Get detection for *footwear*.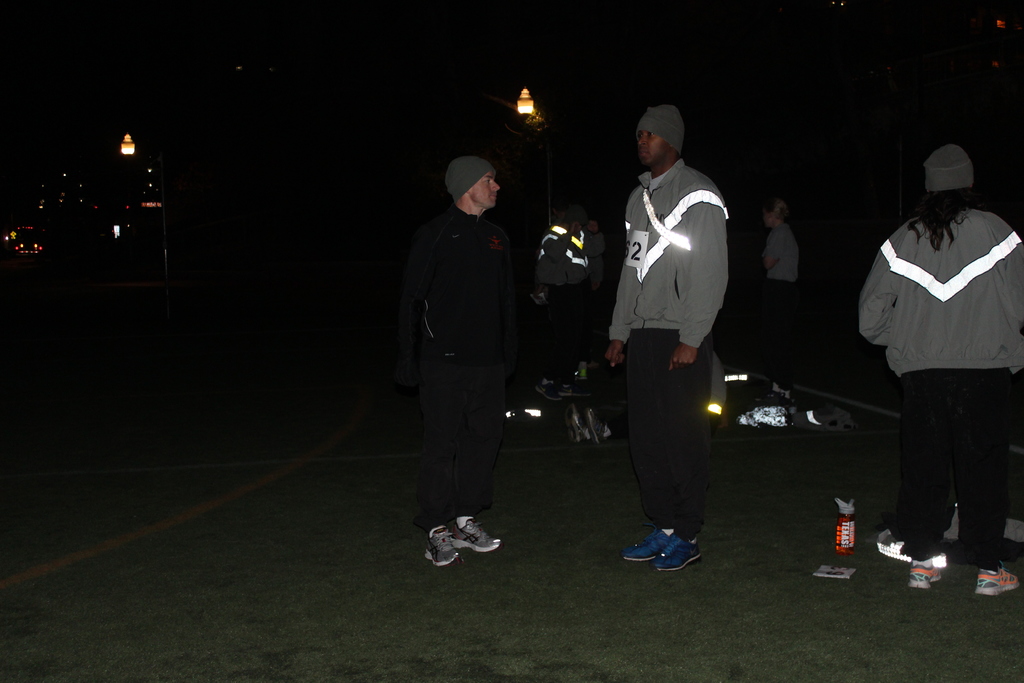
Detection: rect(635, 522, 715, 577).
